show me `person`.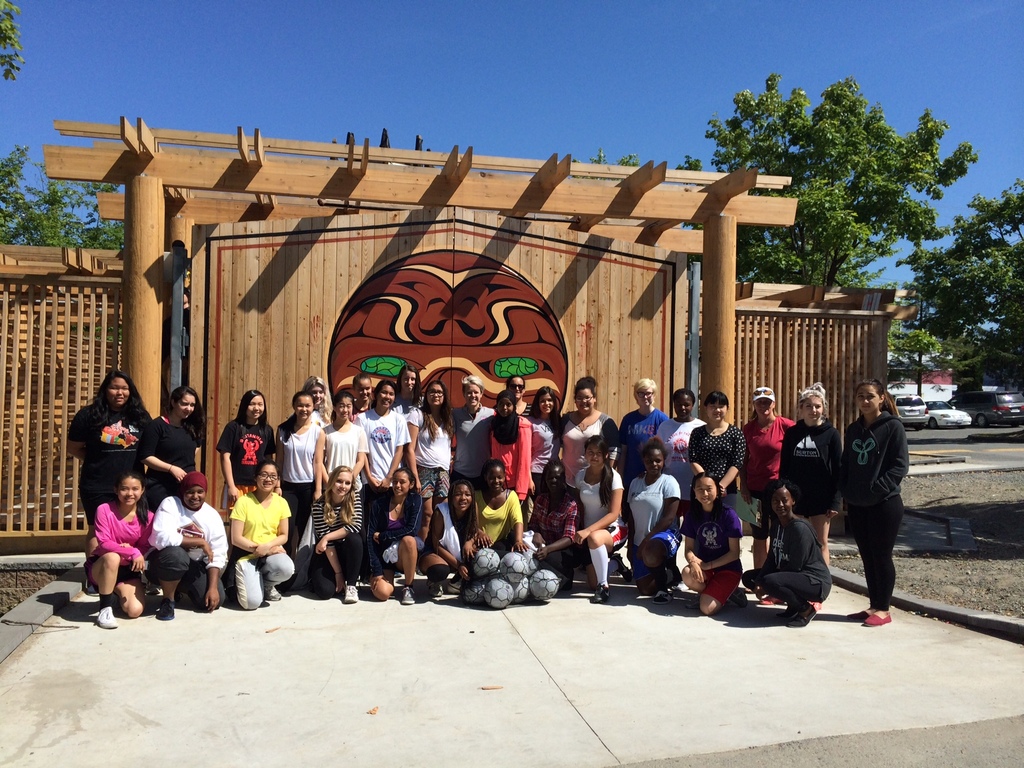
`person` is here: <box>67,364,148,514</box>.
